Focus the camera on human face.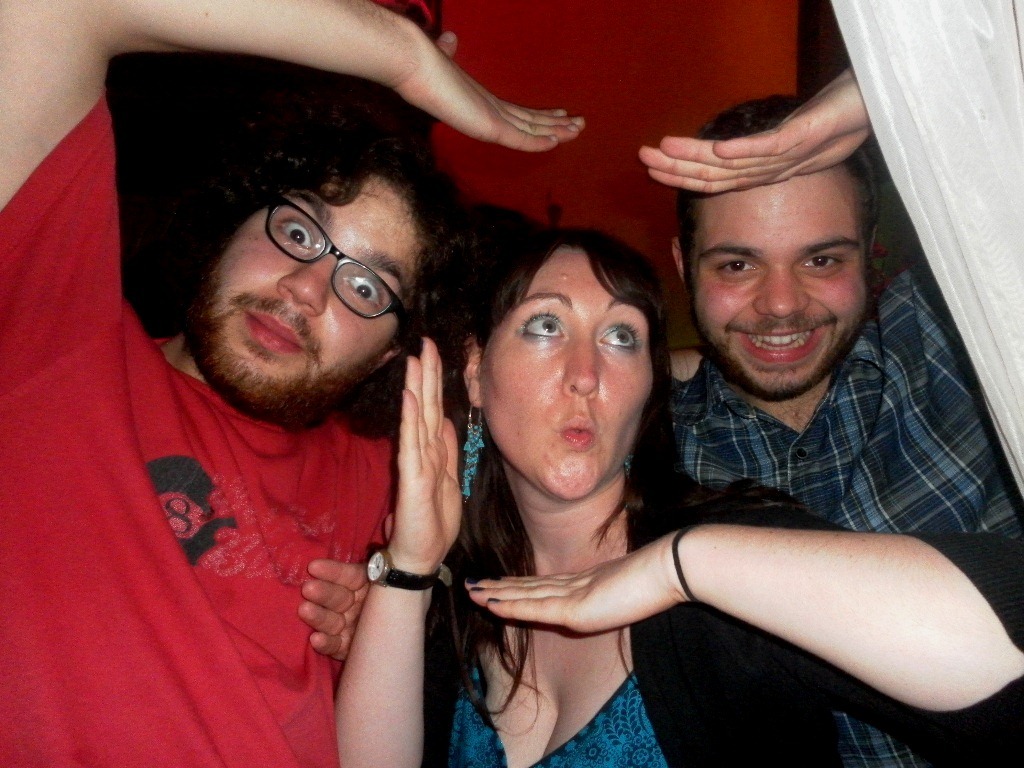
Focus region: x1=480, y1=231, x2=669, y2=503.
